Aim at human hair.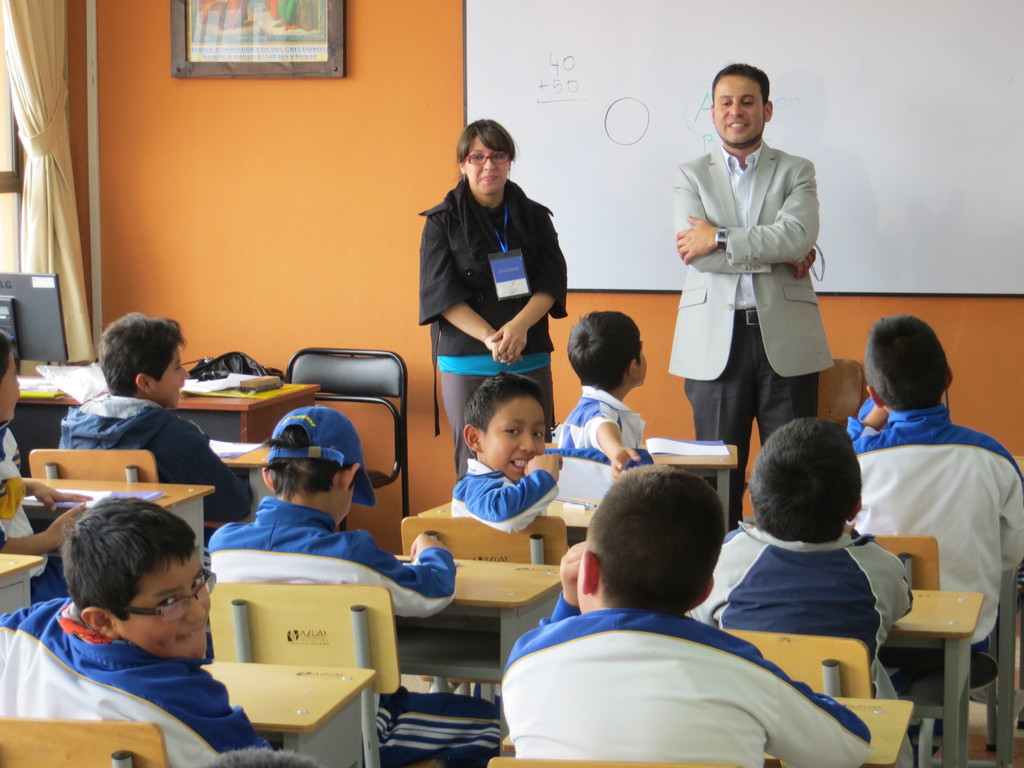
Aimed at region(0, 328, 17, 380).
